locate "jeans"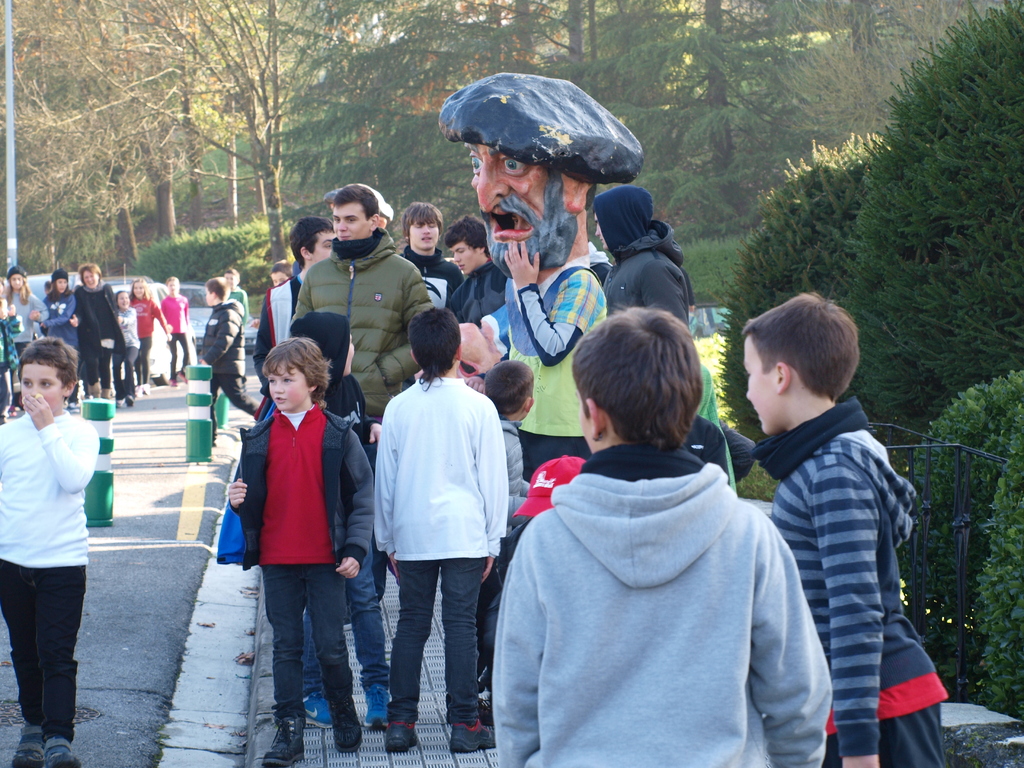
rect(305, 541, 392, 693)
